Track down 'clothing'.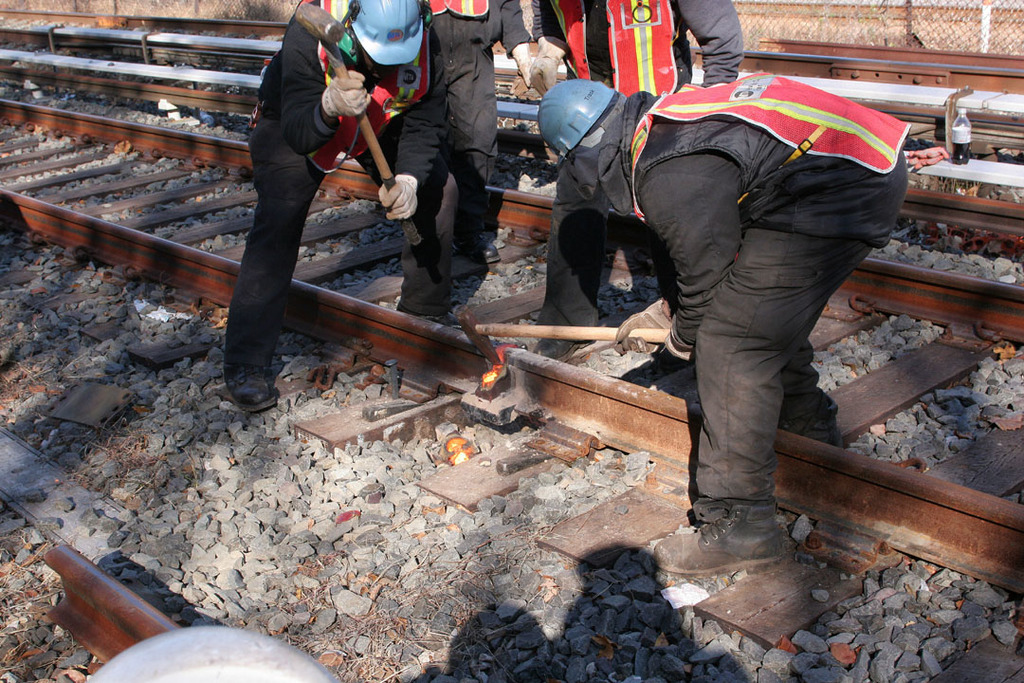
Tracked to box=[390, 0, 534, 321].
